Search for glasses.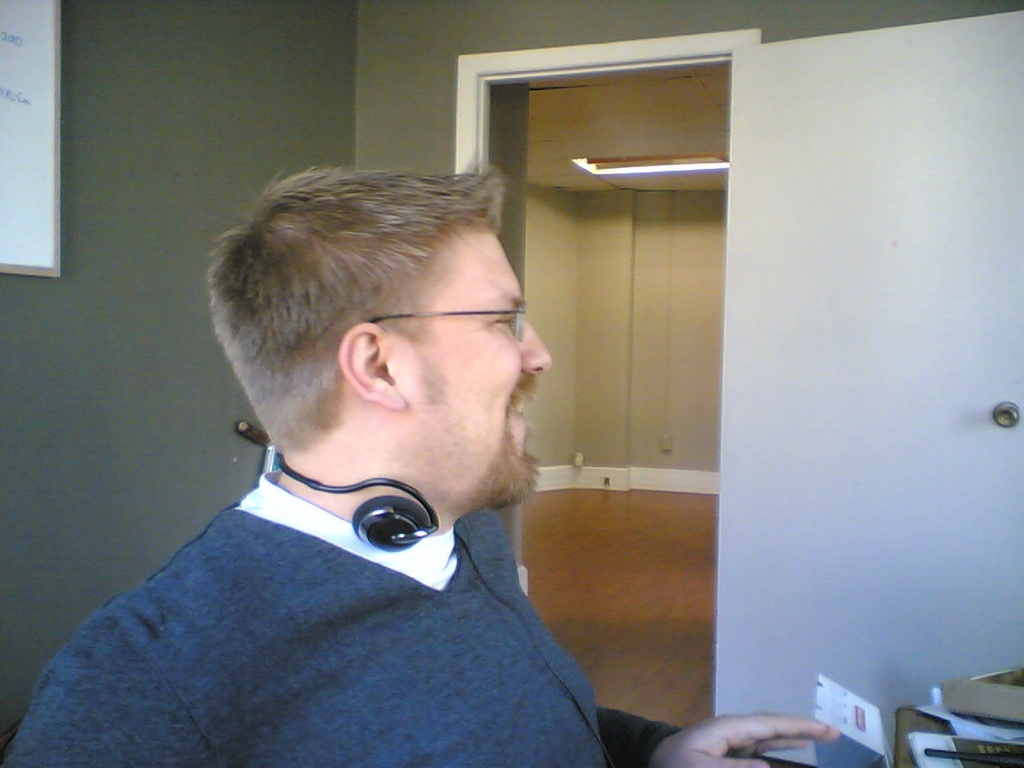
Found at (left=364, top=294, right=527, bottom=348).
